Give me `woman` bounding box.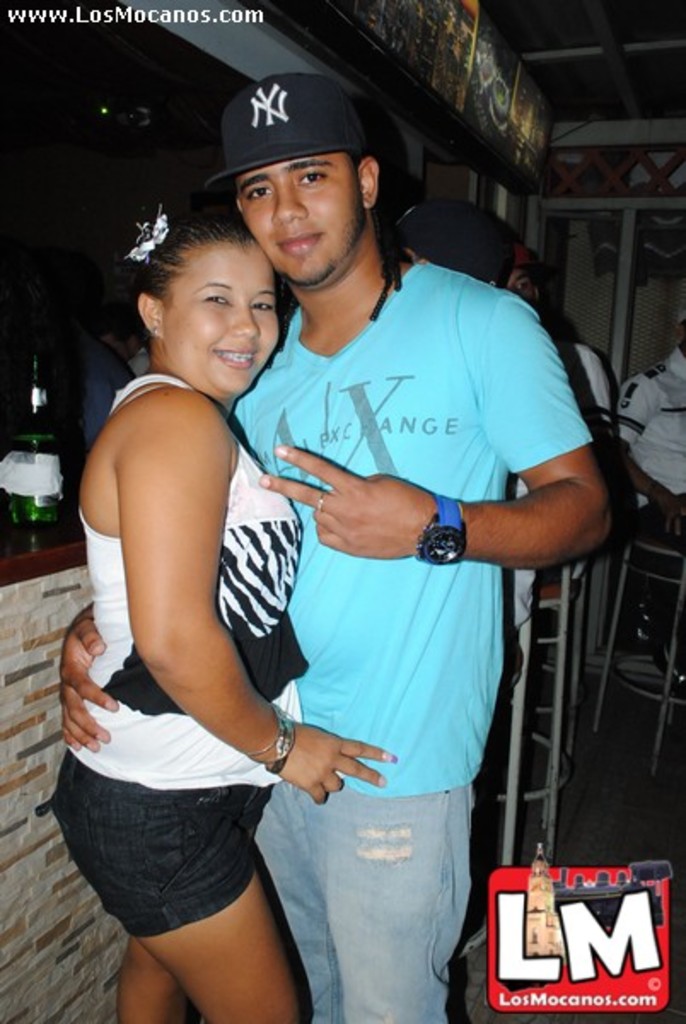
Rect(60, 176, 333, 1023).
